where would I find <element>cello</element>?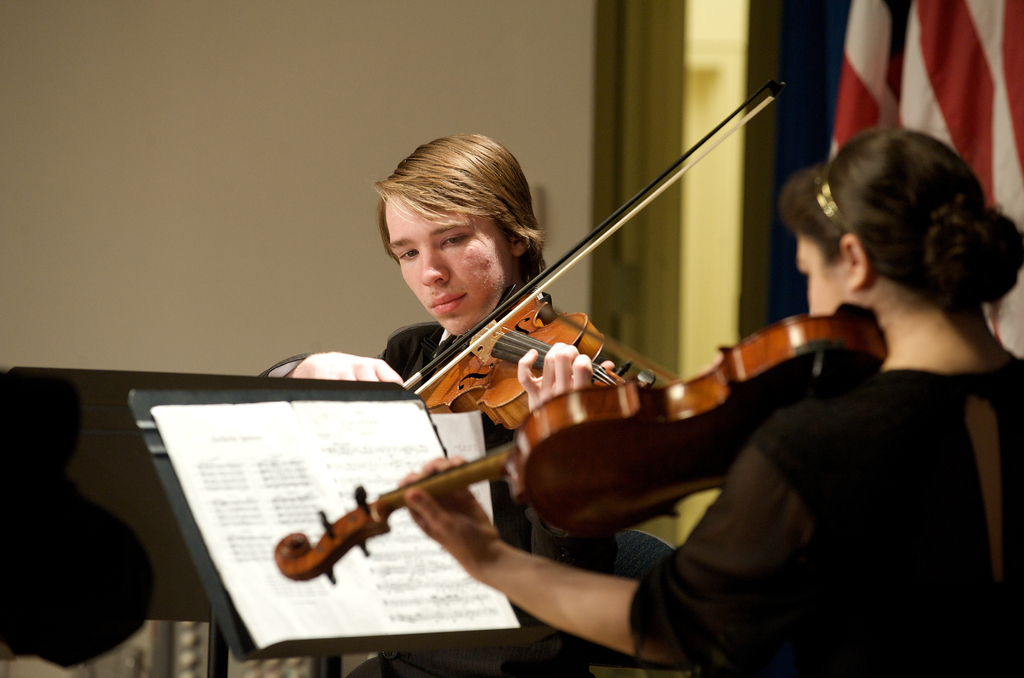
At <region>397, 77, 795, 435</region>.
